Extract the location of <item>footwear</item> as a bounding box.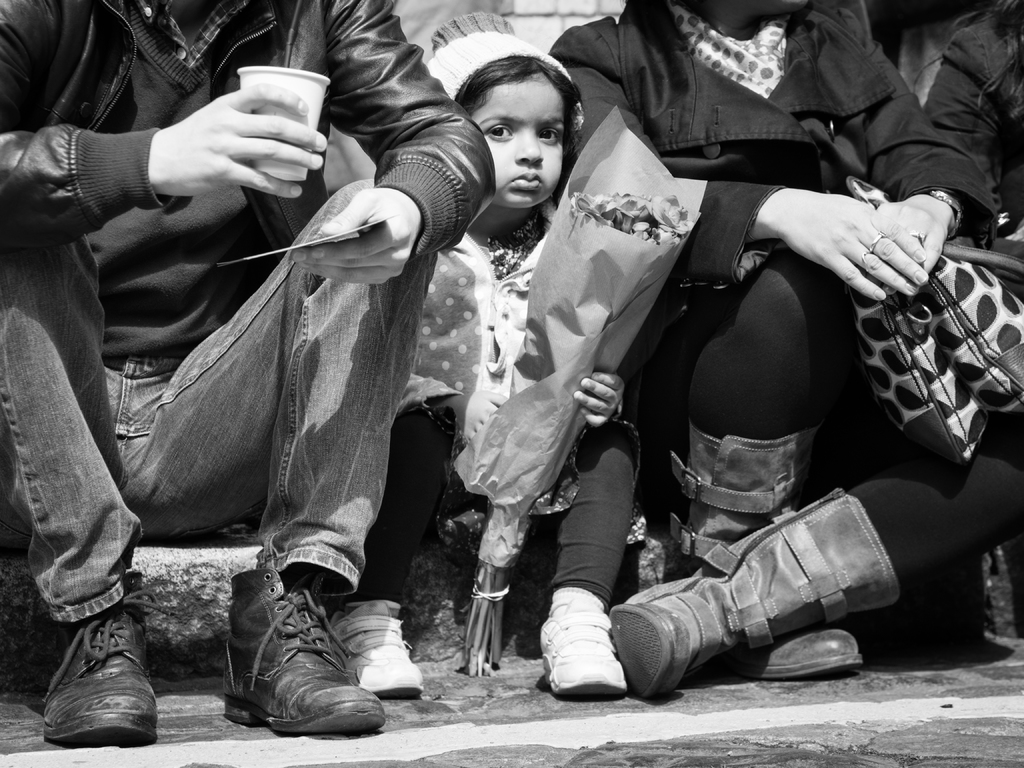
crop(217, 561, 382, 738).
